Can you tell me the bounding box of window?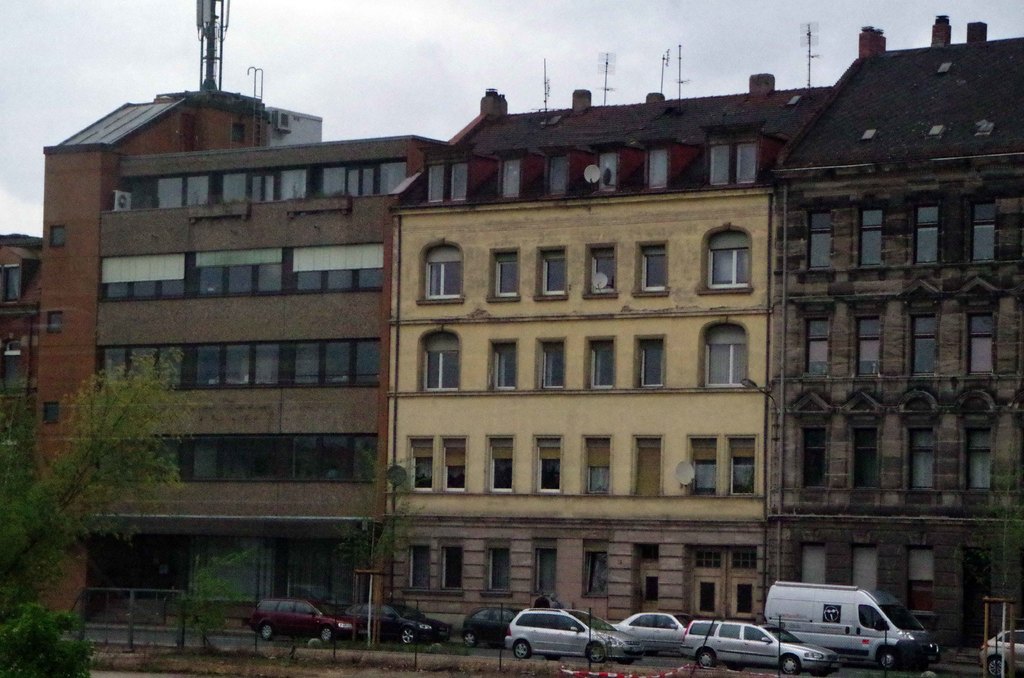
x1=682, y1=432, x2=719, y2=498.
